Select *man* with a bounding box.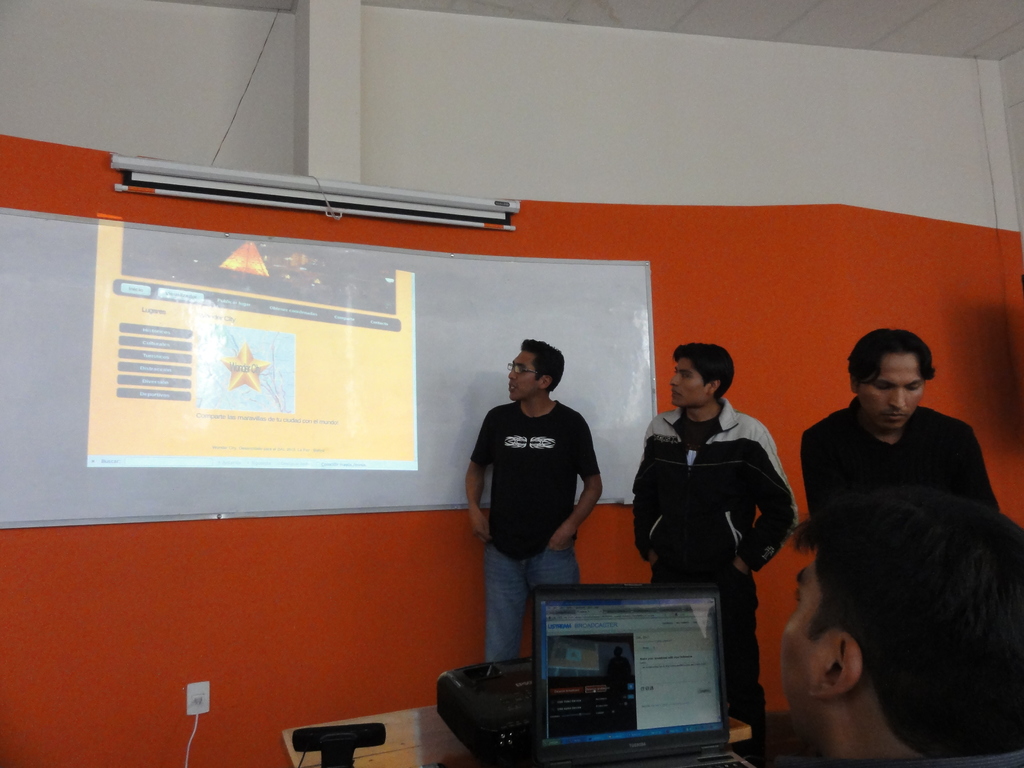
select_region(468, 333, 605, 672).
